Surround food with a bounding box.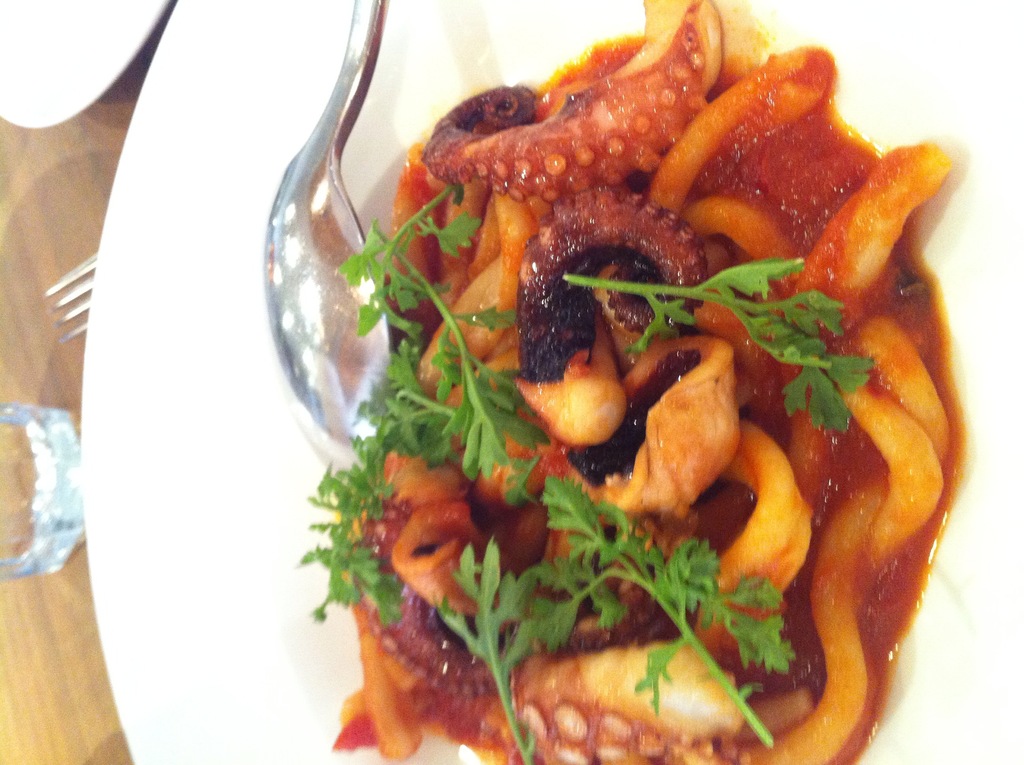
x1=334 y1=0 x2=967 y2=746.
